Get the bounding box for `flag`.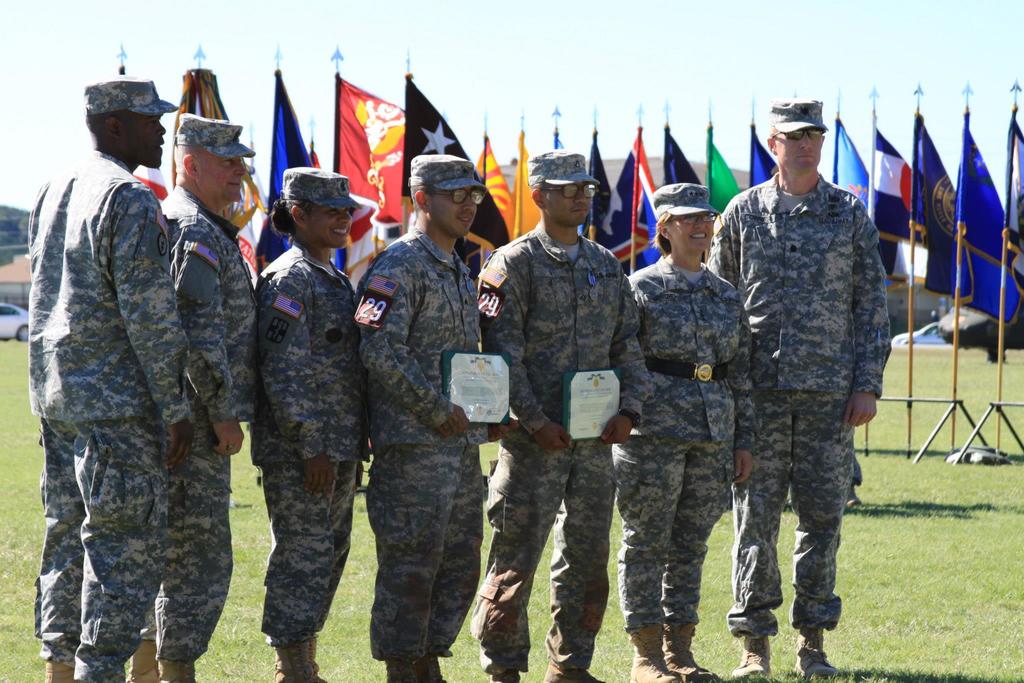
bbox=(399, 72, 509, 264).
